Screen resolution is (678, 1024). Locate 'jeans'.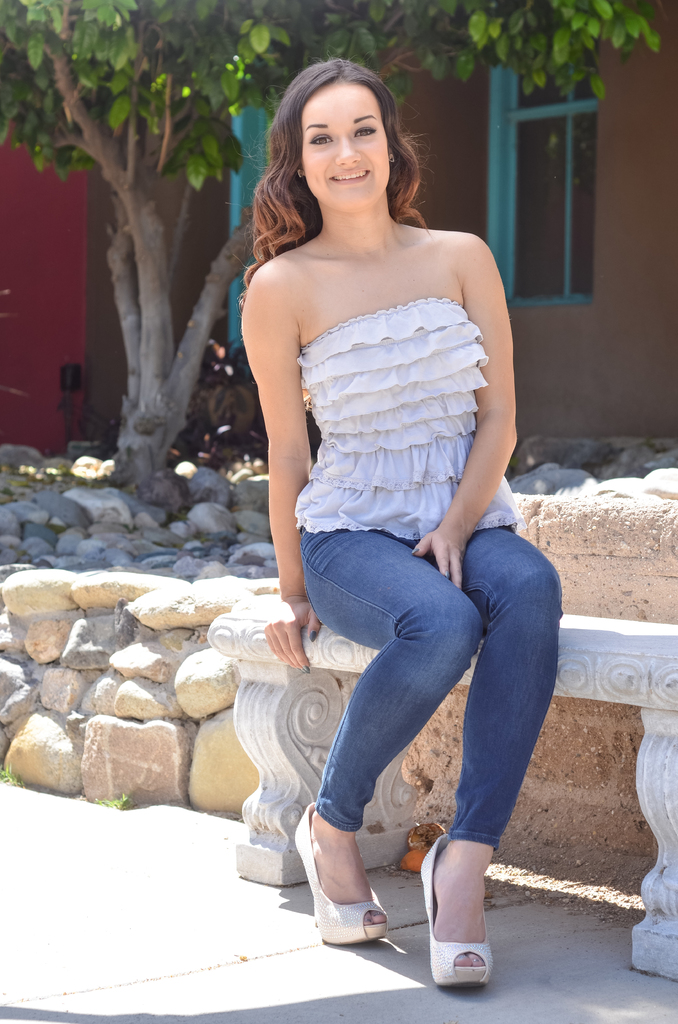
Rect(297, 531, 558, 829).
